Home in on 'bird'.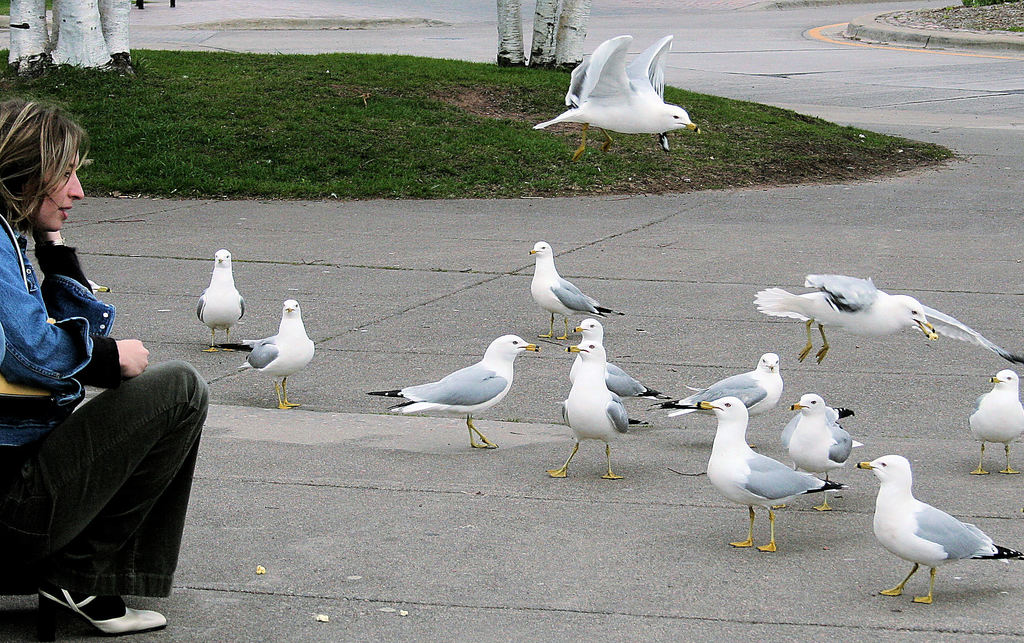
Homed in at 753, 274, 1021, 366.
